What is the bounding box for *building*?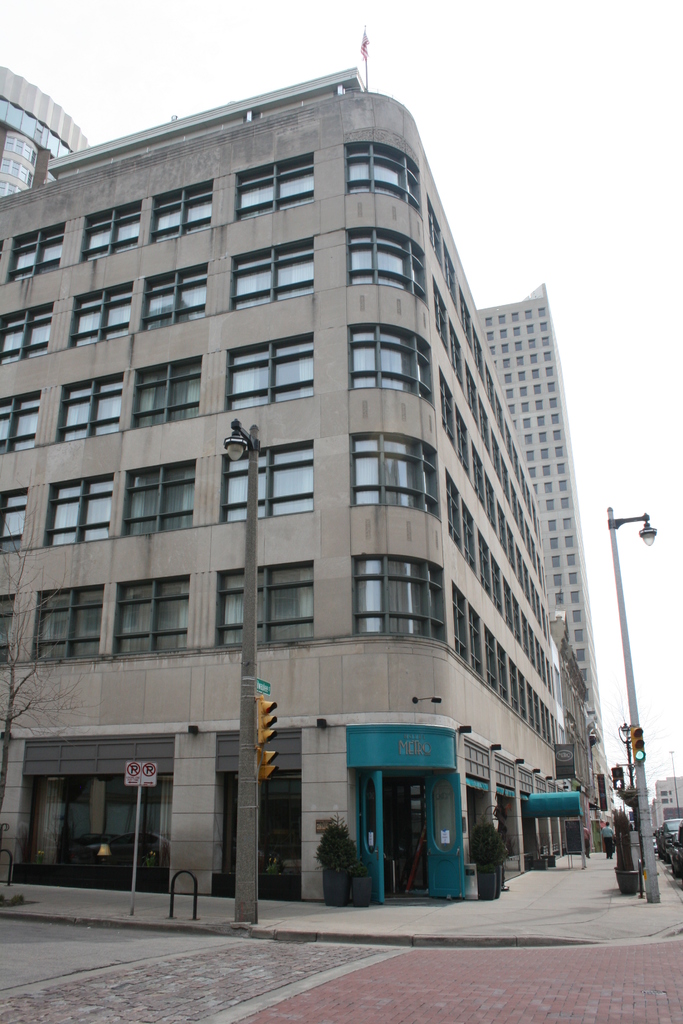
[left=0, top=66, right=593, bottom=908].
